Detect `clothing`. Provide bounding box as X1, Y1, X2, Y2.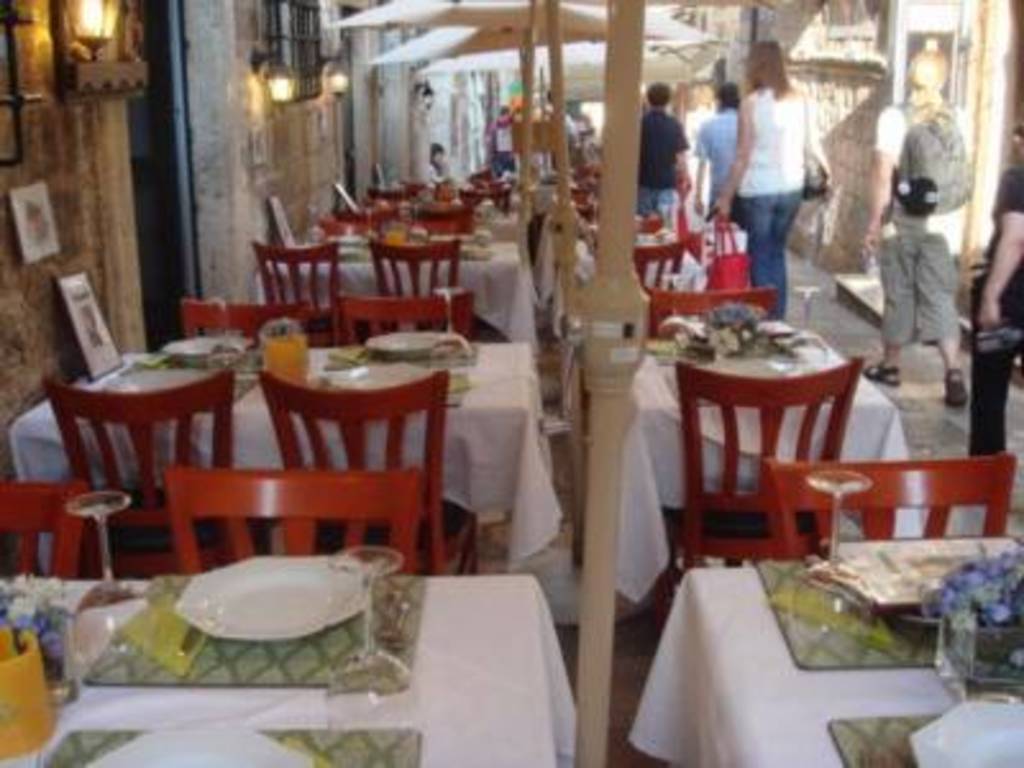
632, 105, 686, 215.
